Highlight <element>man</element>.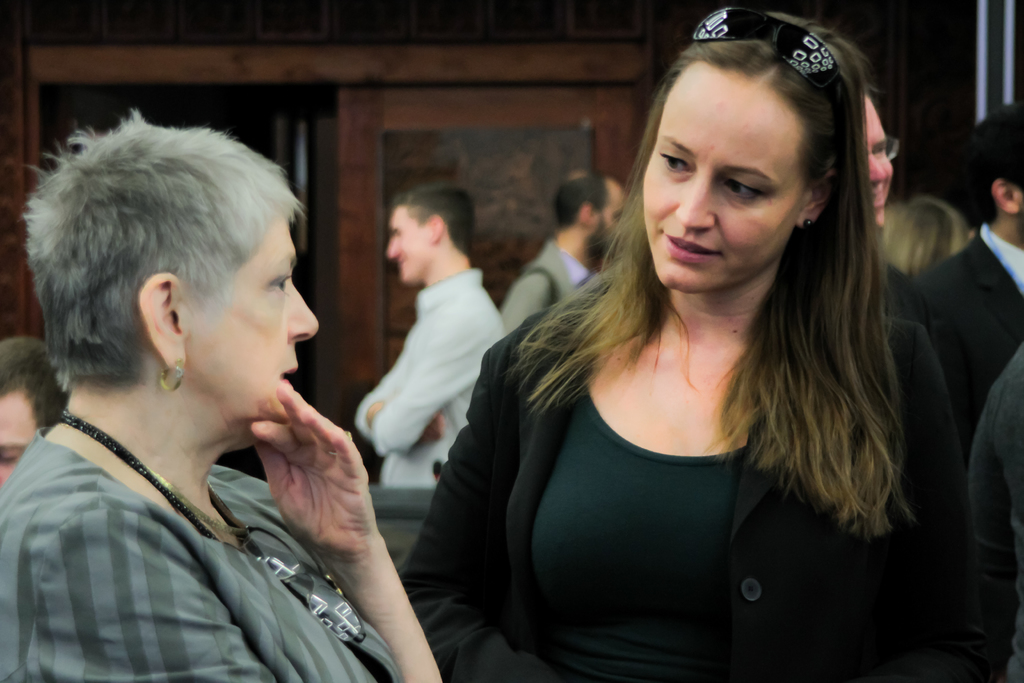
Highlighted region: box(861, 90, 949, 390).
